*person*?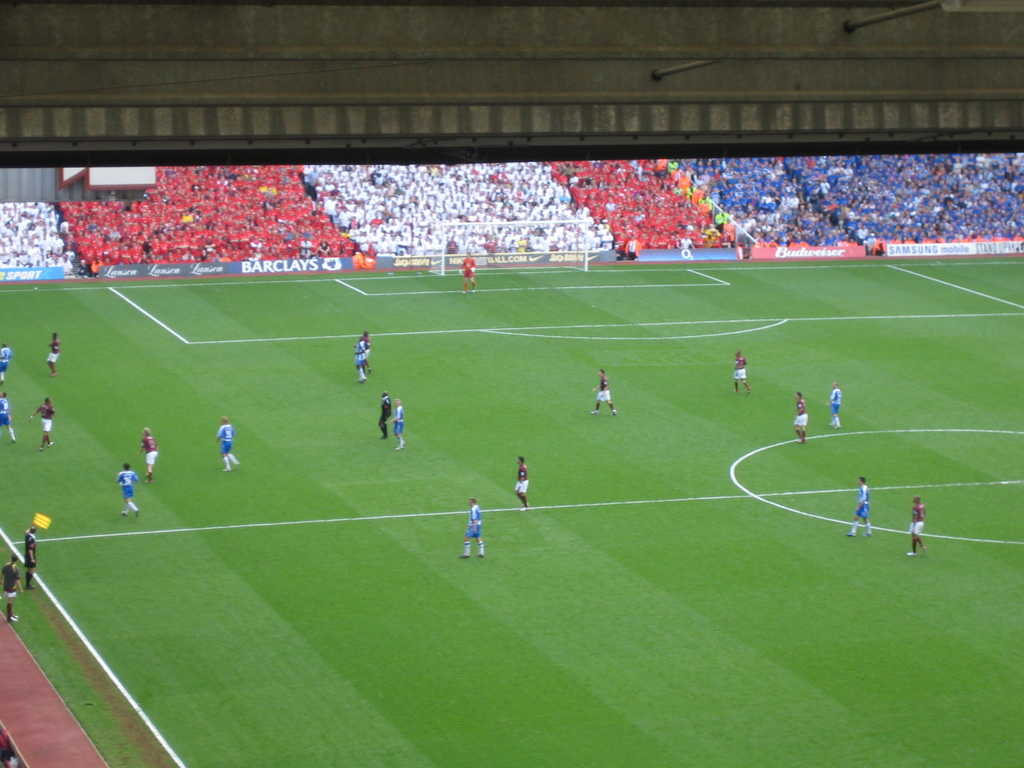
select_region(214, 413, 241, 476)
